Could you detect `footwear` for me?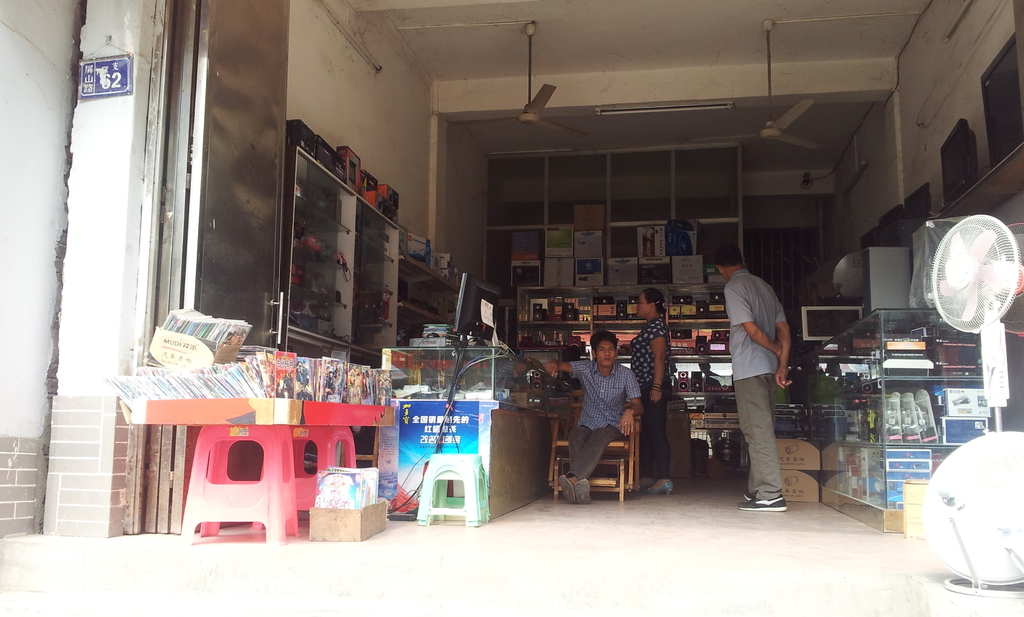
Detection result: <box>573,477,594,501</box>.
